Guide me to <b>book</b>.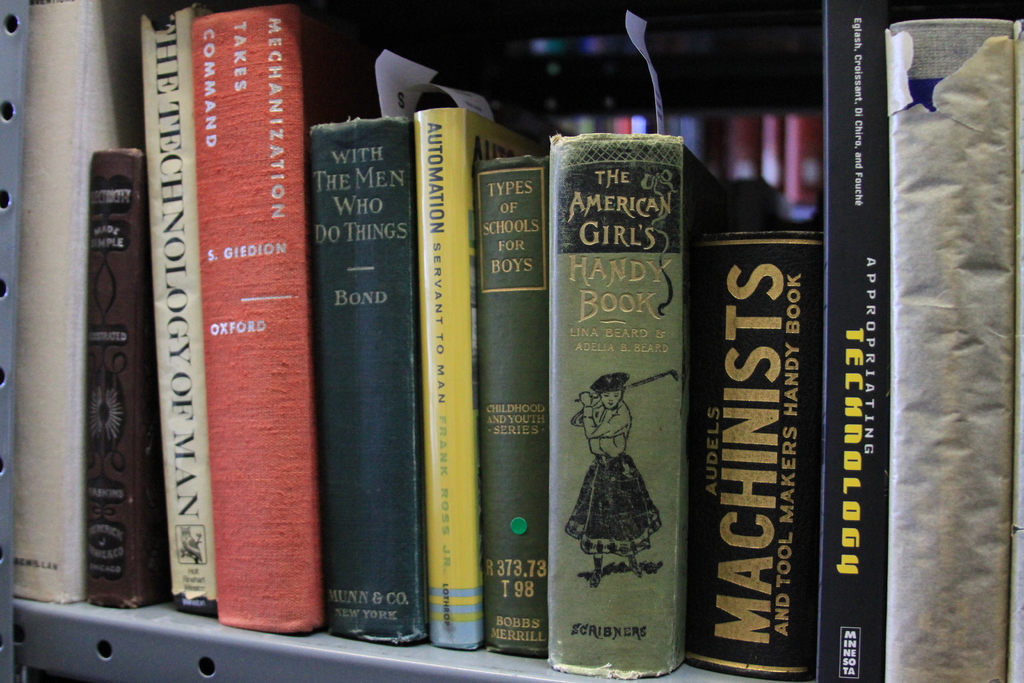
Guidance: select_region(140, 0, 220, 627).
